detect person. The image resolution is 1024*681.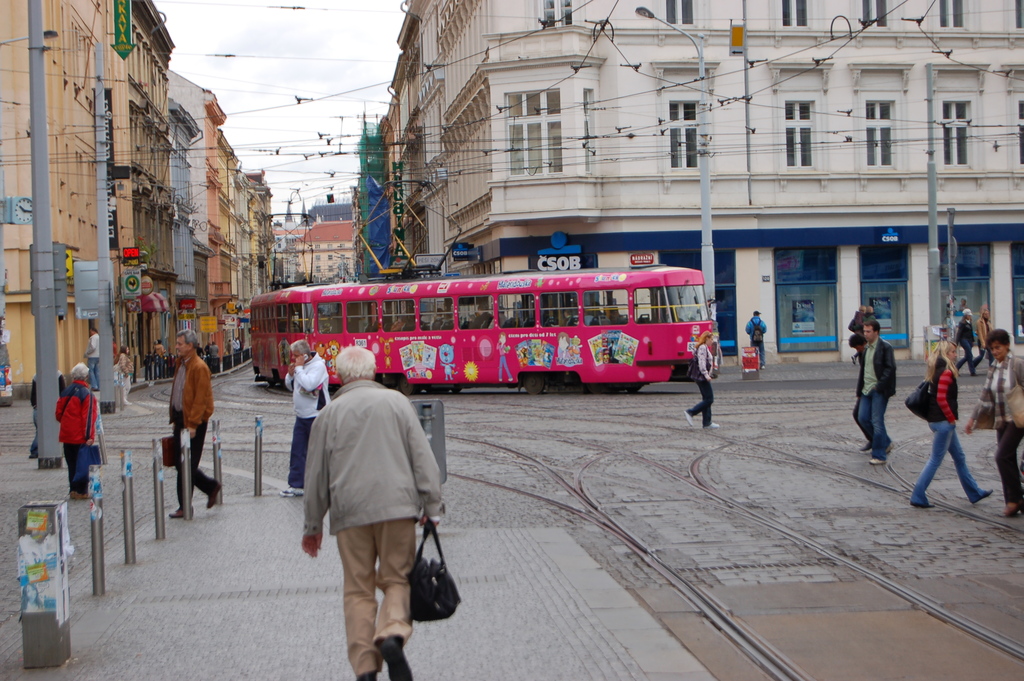
crop(305, 350, 447, 680).
